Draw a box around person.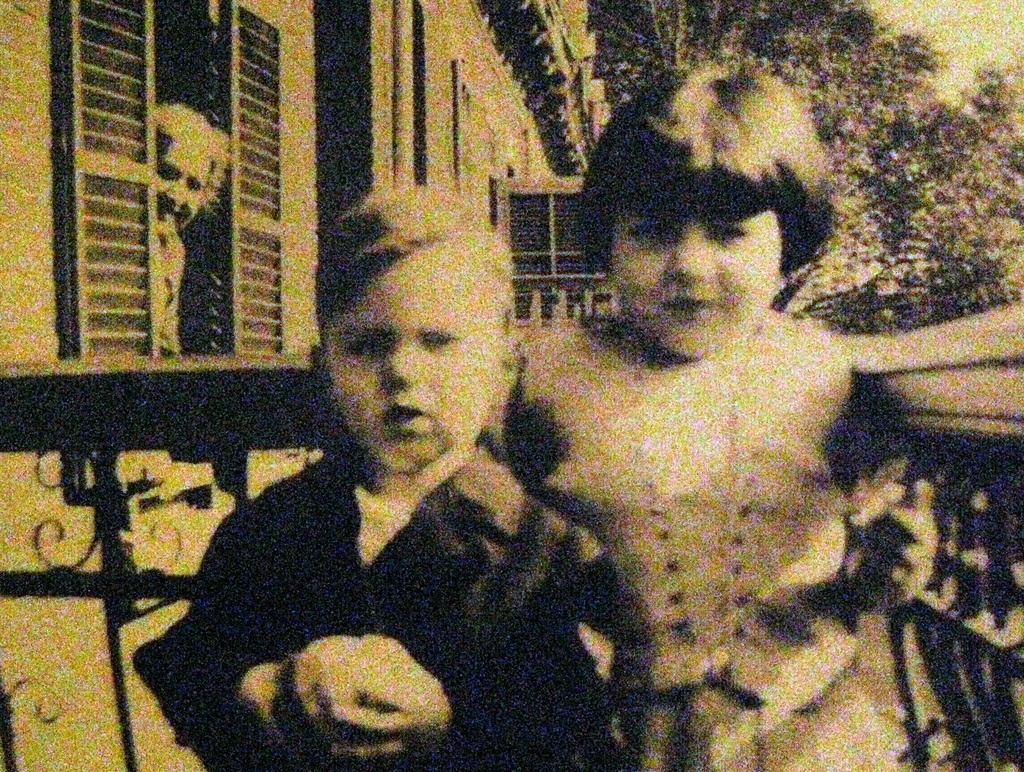
left=182, top=192, right=627, bottom=766.
